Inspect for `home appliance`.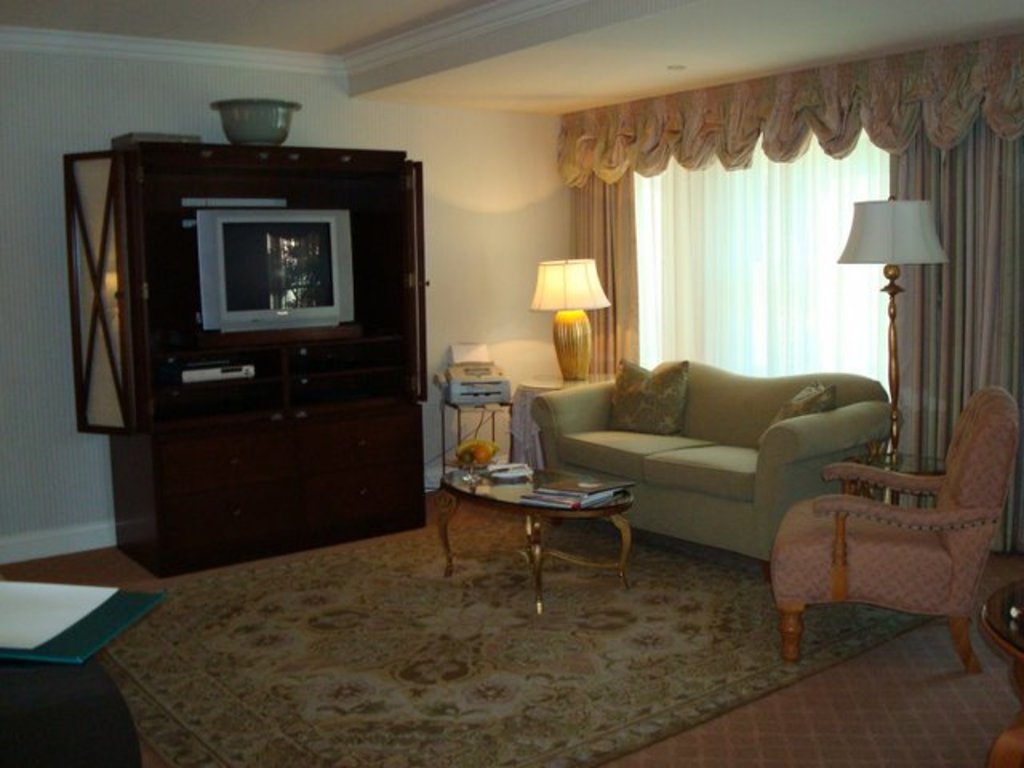
Inspection: [178, 363, 256, 381].
